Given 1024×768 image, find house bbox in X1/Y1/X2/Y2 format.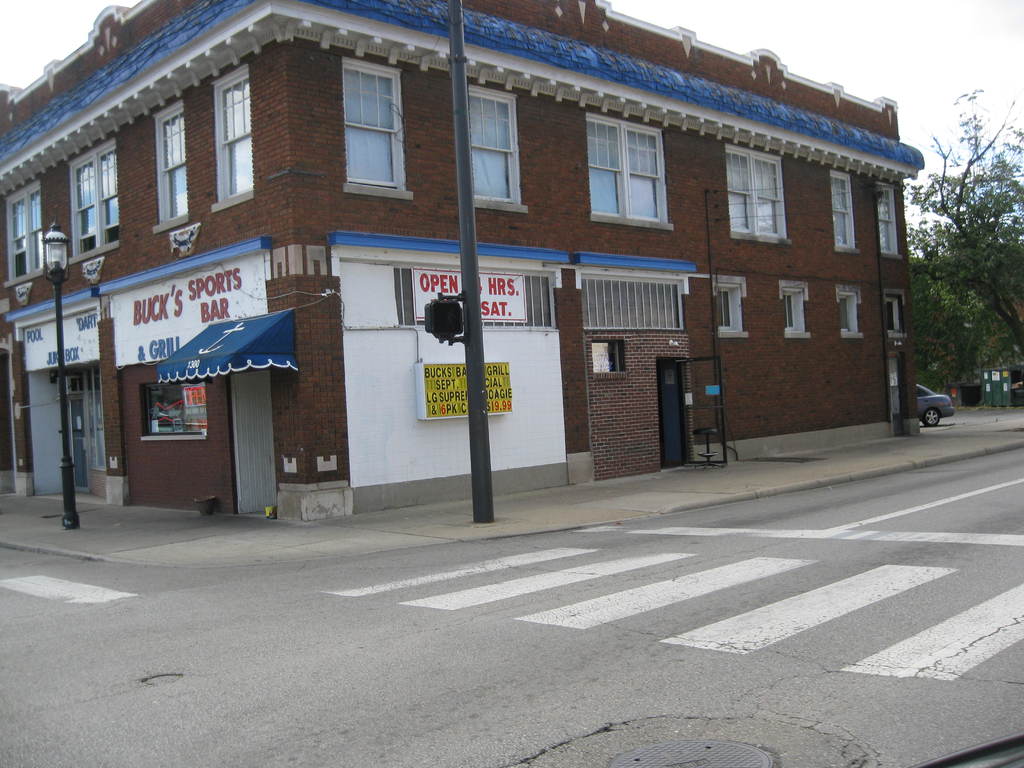
84/0/908/508.
